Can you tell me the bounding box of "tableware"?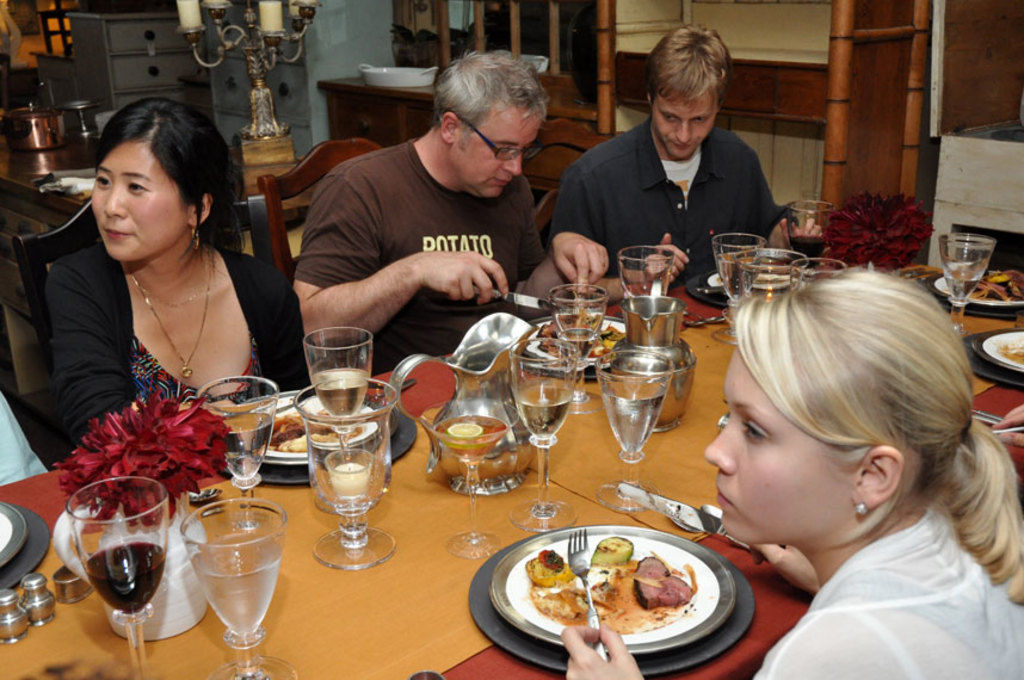
970, 413, 1018, 453.
